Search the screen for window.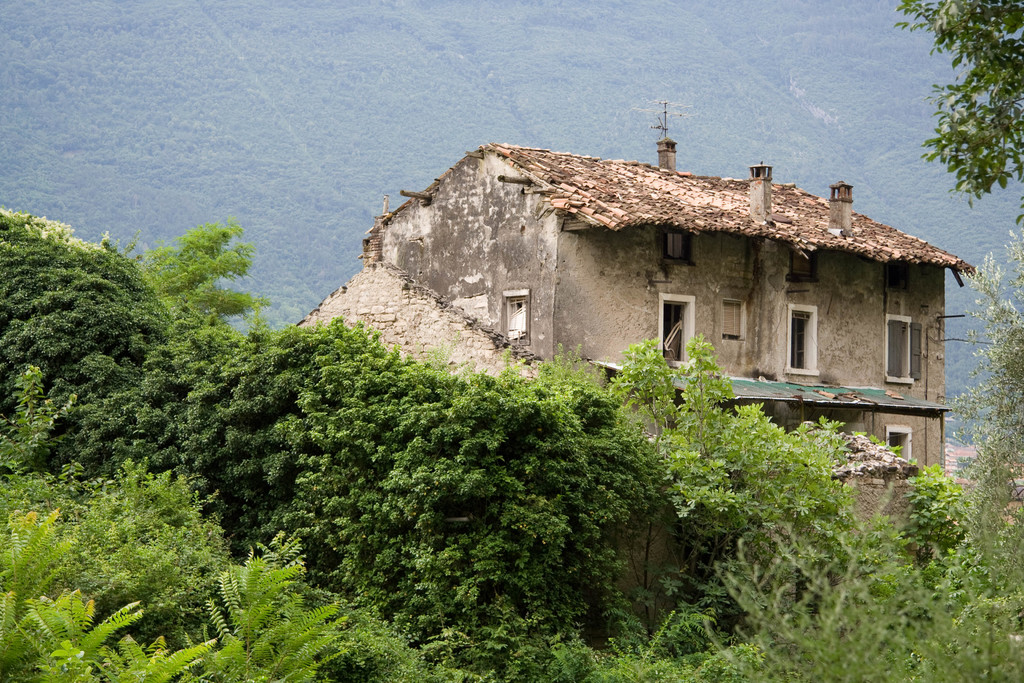
Found at bbox=[883, 259, 908, 293].
